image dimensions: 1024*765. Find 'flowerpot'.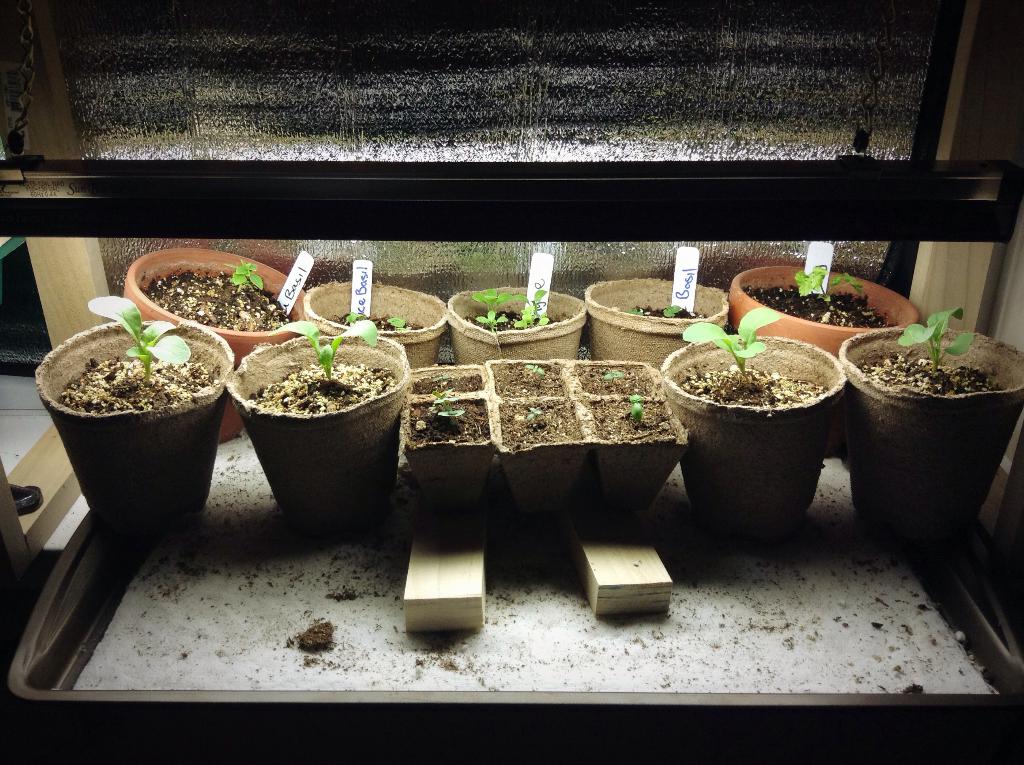
[left=447, top=285, right=589, bottom=358].
